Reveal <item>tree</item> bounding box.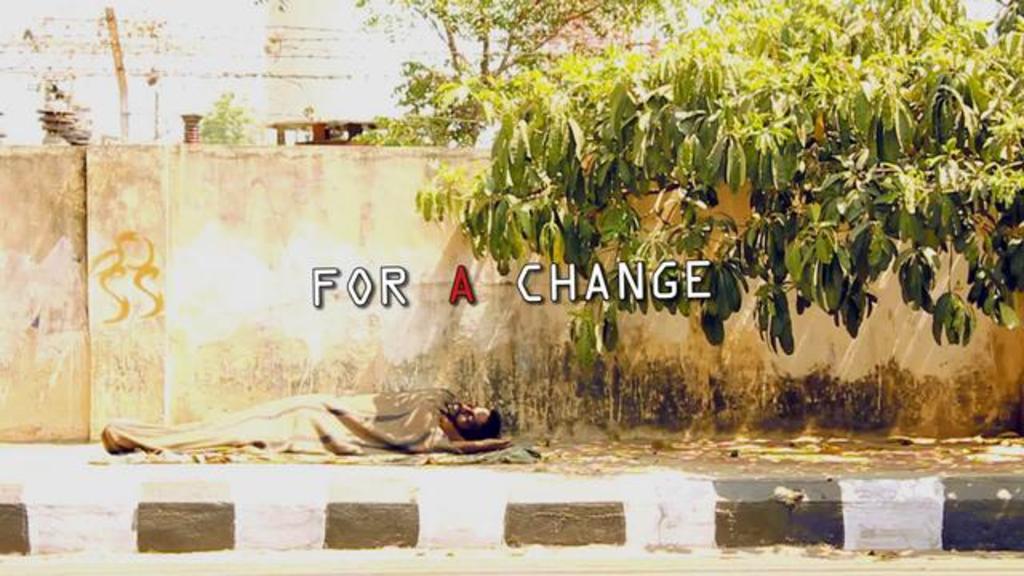
Revealed: 256 0 710 146.
